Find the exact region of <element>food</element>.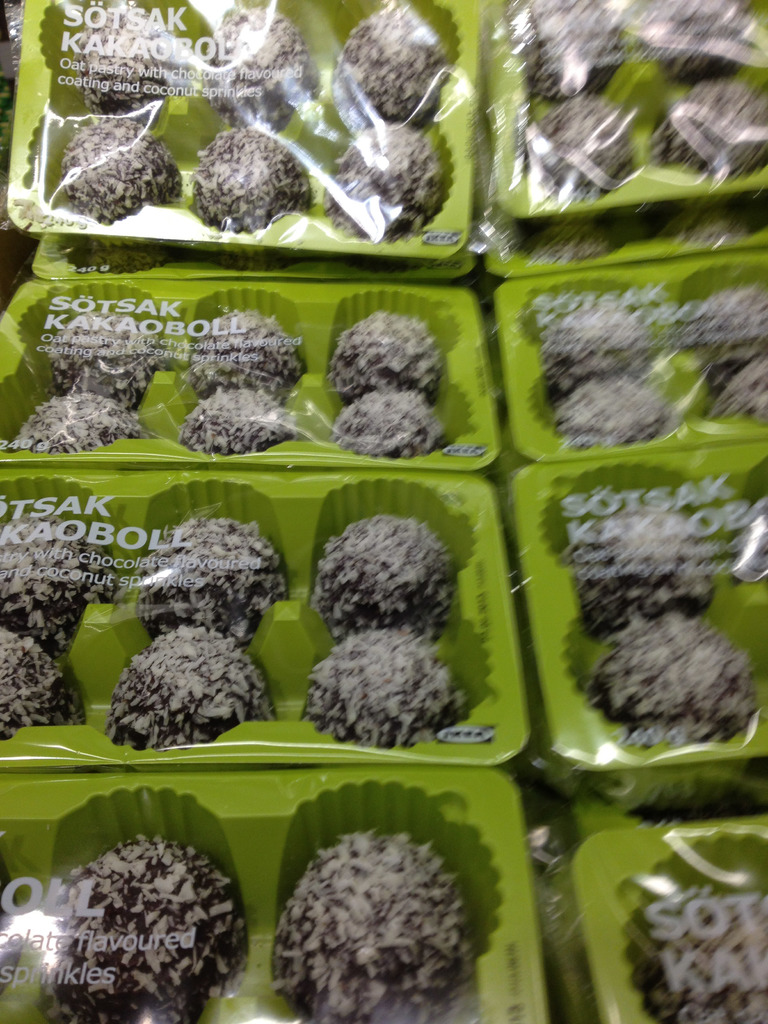
Exact region: bbox=[648, 88, 767, 184].
